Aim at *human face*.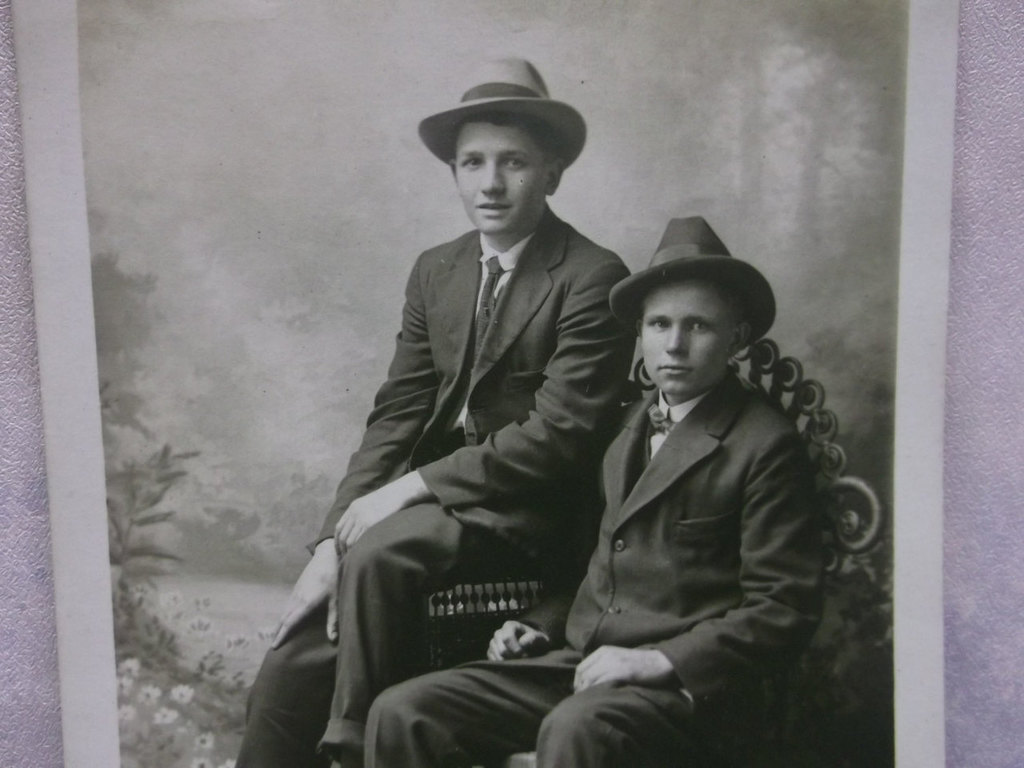
Aimed at Rect(639, 282, 735, 391).
